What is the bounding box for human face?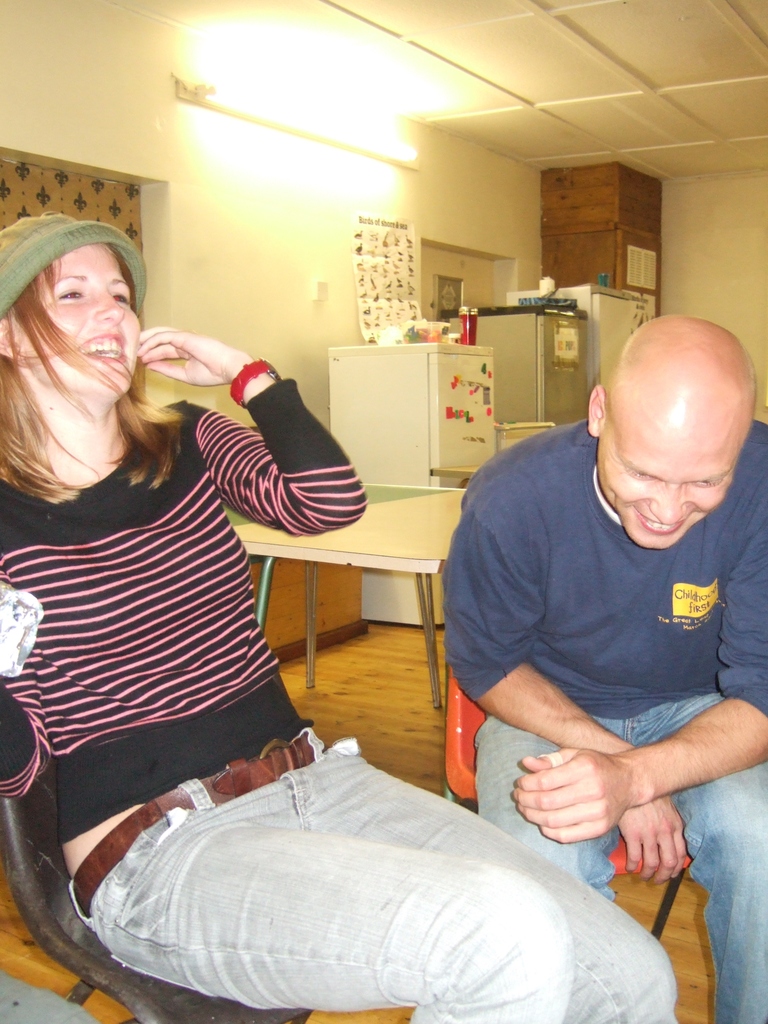
x1=599 y1=424 x2=735 y2=554.
